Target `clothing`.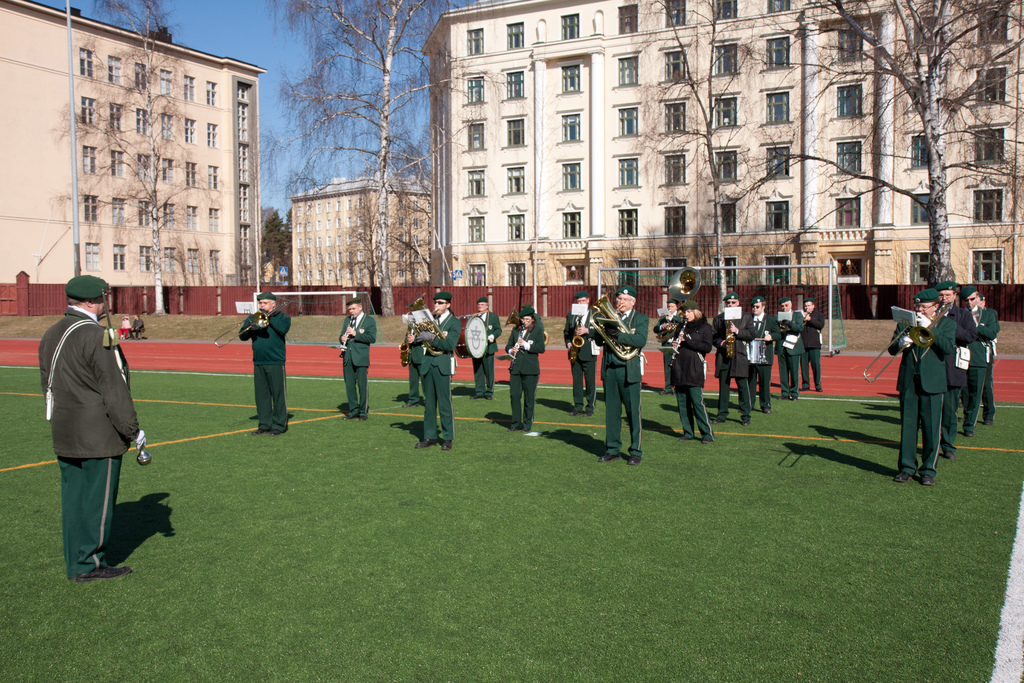
Target region: (x1=339, y1=311, x2=379, y2=415).
